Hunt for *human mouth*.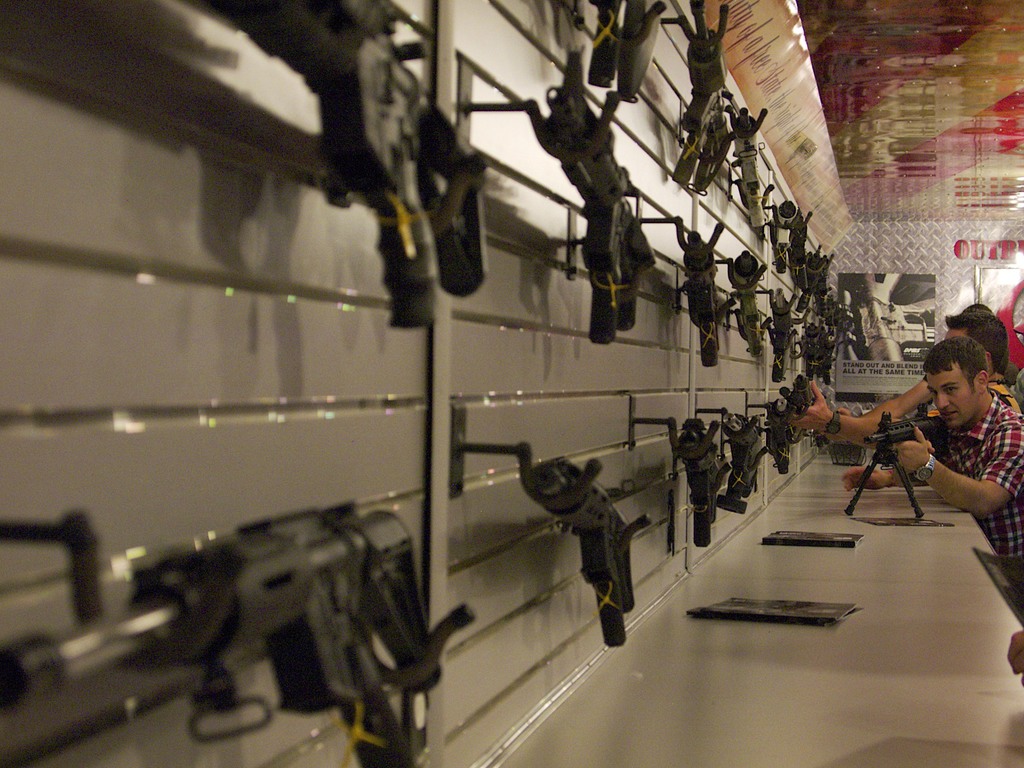
Hunted down at locate(943, 408, 954, 416).
